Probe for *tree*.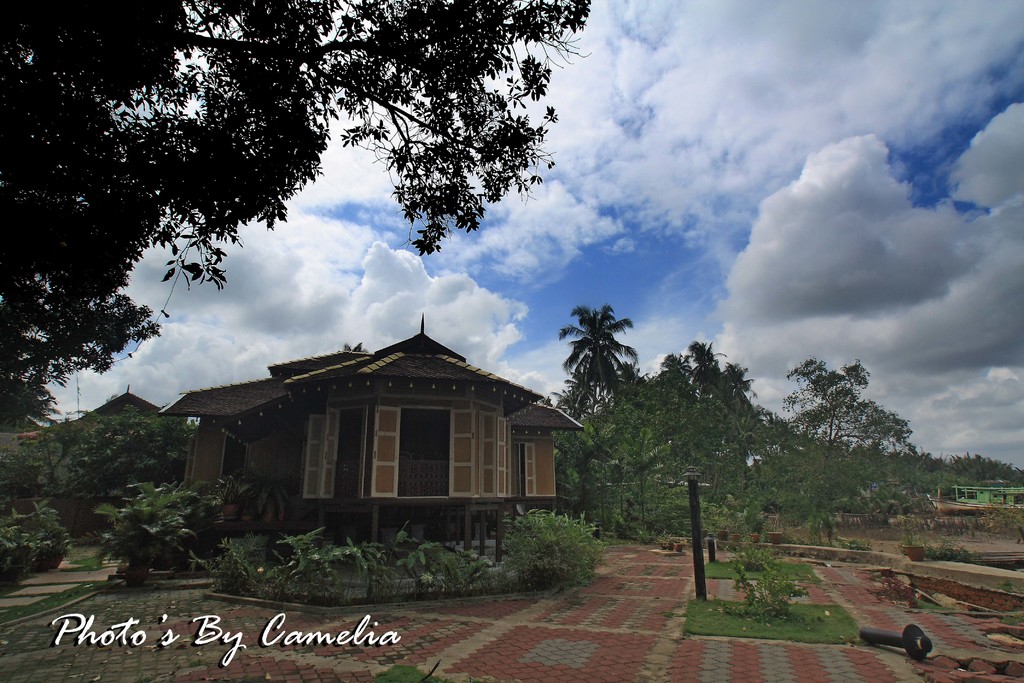
Probe result: bbox(555, 288, 644, 450).
